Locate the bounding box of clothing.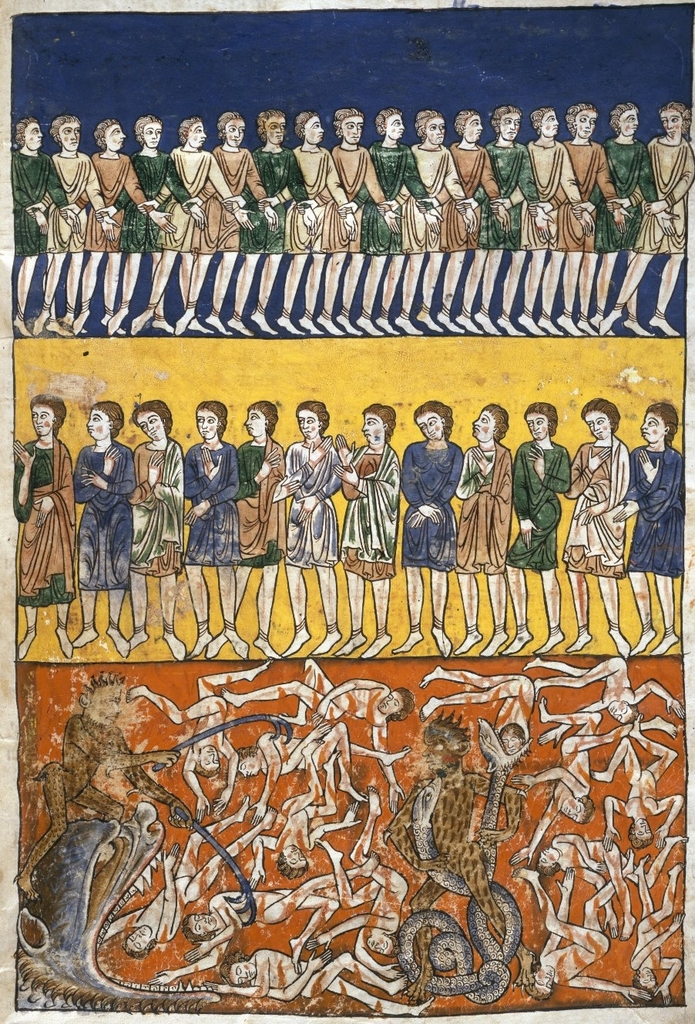
Bounding box: select_region(398, 436, 463, 575).
